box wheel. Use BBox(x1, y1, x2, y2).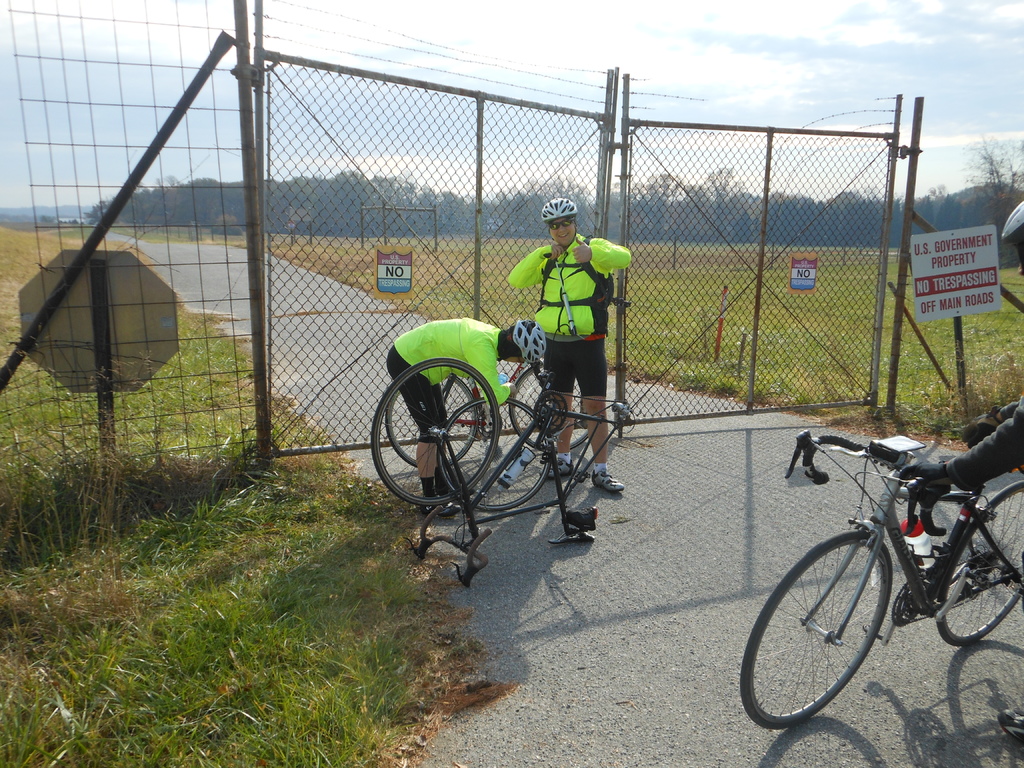
BBox(936, 482, 1023, 647).
